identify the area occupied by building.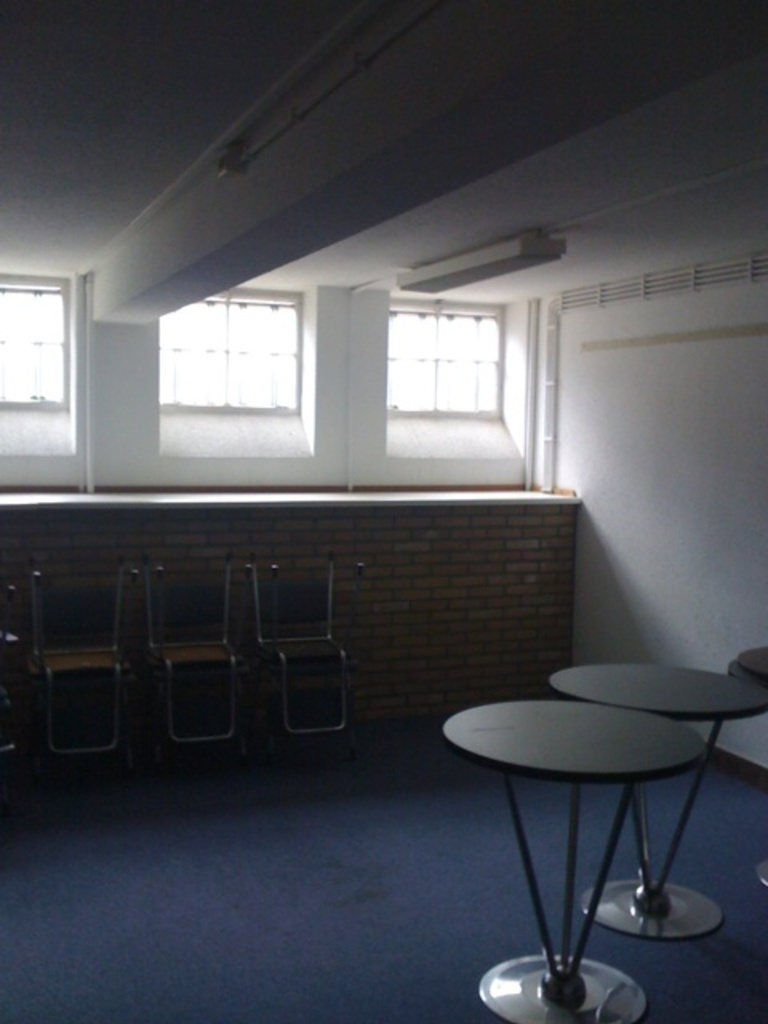
Area: {"x1": 0, "y1": 0, "x2": 766, "y2": 1022}.
